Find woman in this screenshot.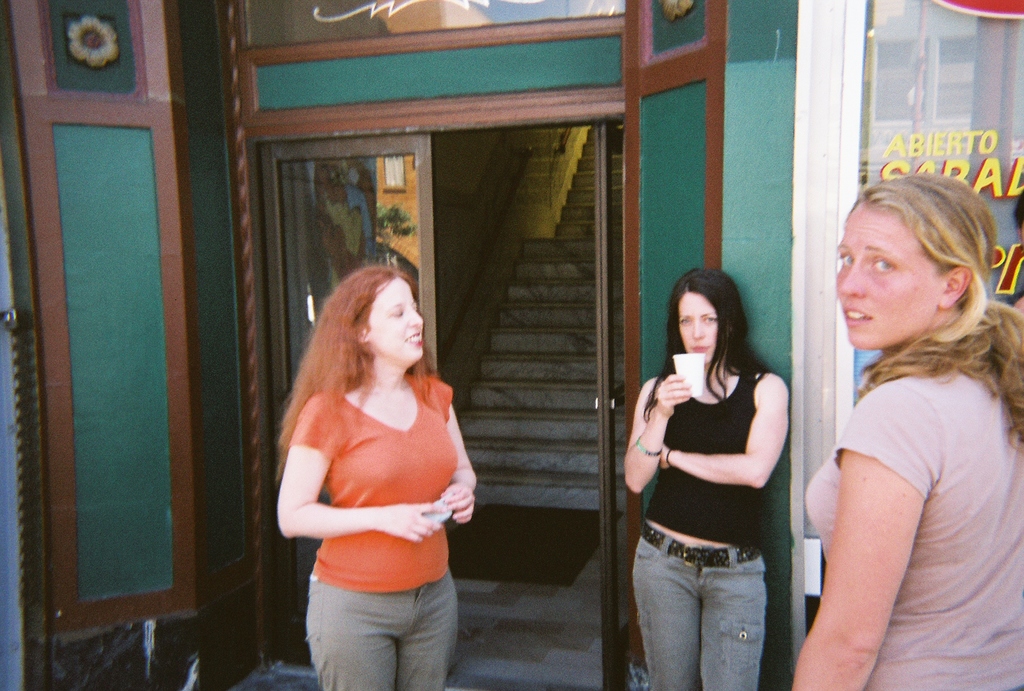
The bounding box for woman is box(787, 176, 1023, 690).
